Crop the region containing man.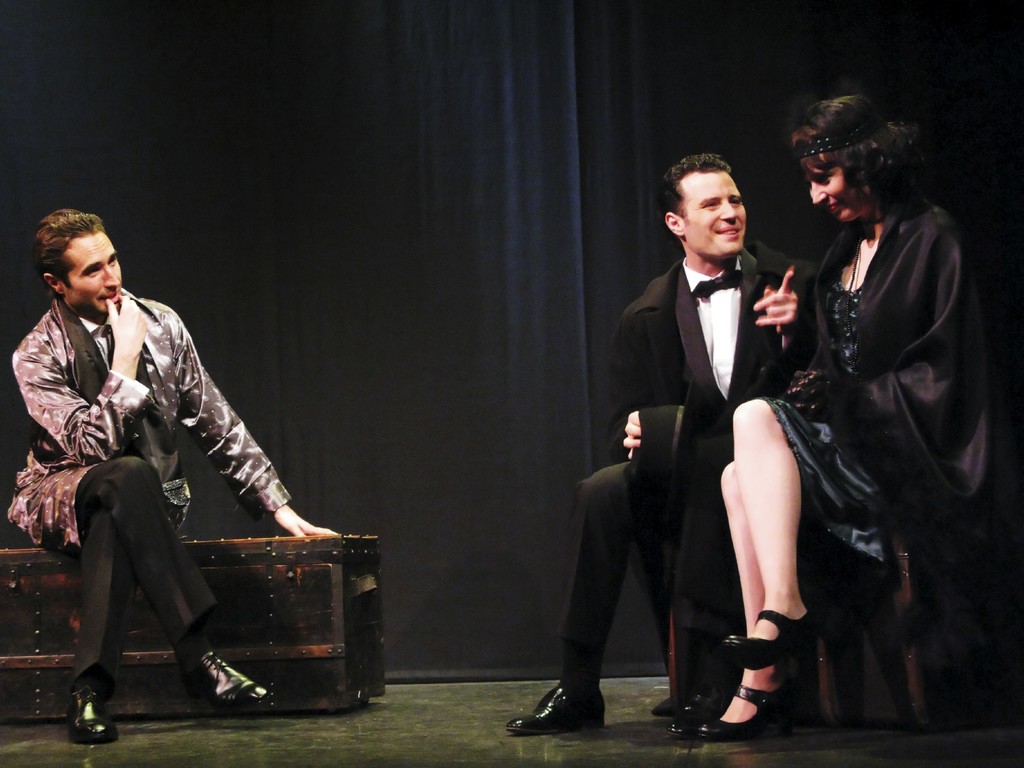
Crop region: BBox(600, 118, 844, 738).
